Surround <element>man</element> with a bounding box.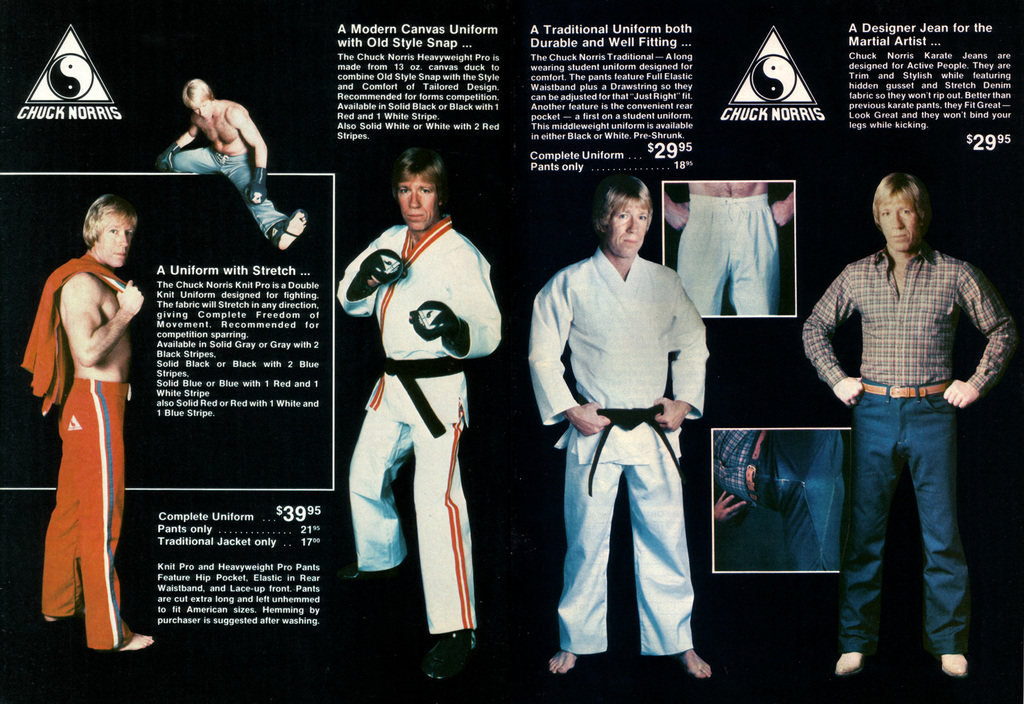
329 151 512 674.
